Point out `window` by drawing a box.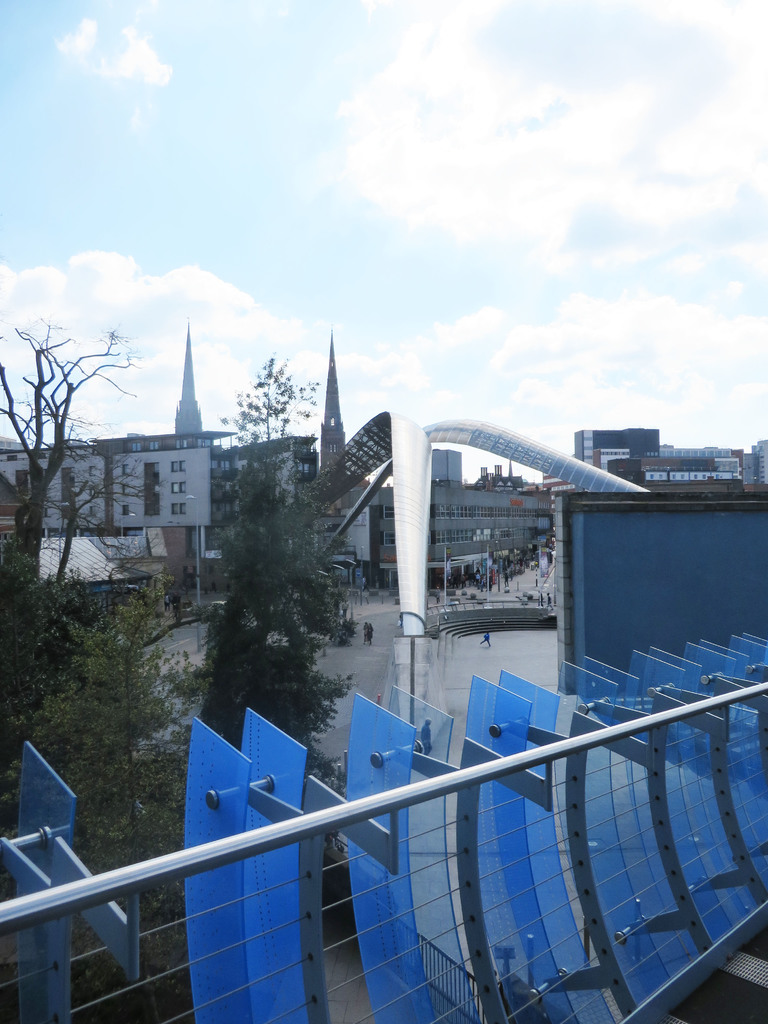
x1=300 y1=458 x2=312 y2=476.
